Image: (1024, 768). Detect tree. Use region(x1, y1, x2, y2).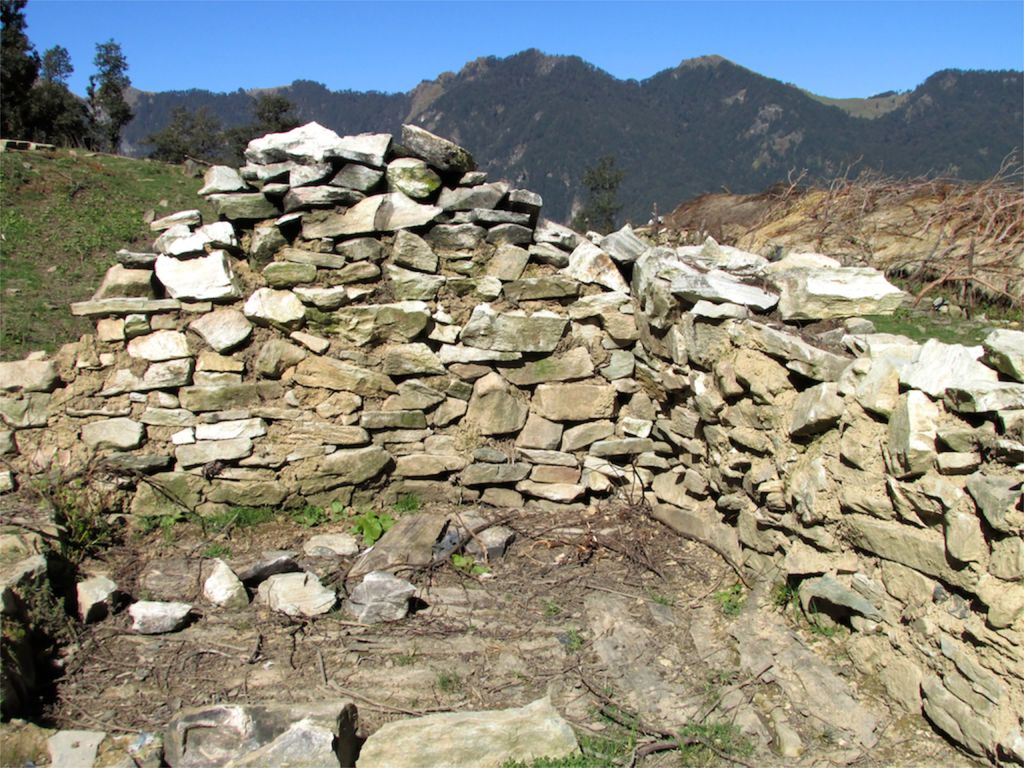
region(141, 108, 227, 168).
